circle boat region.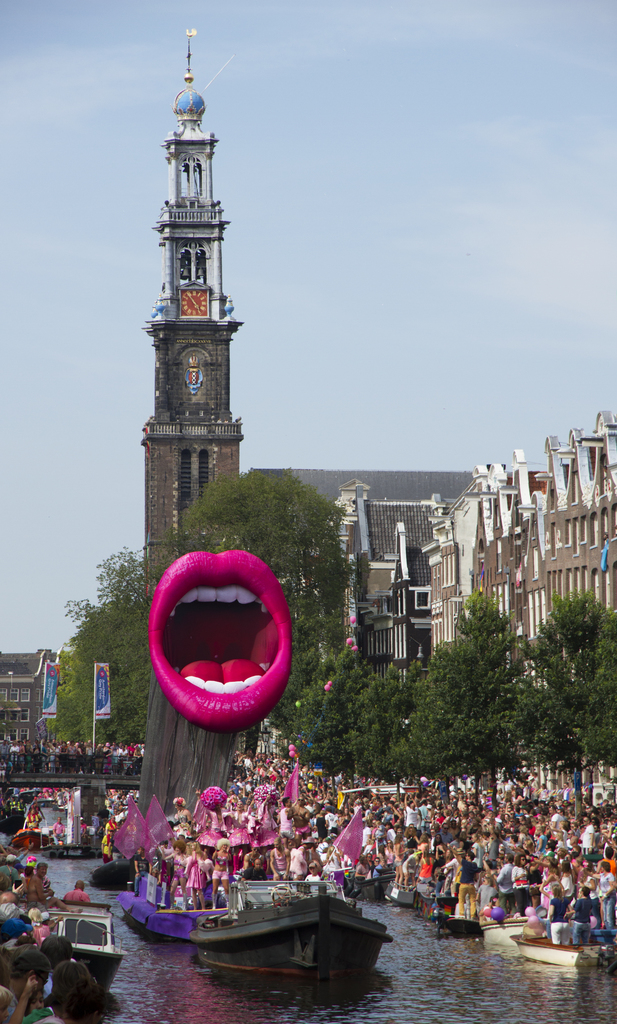
Region: [left=506, top=931, right=587, bottom=969].
